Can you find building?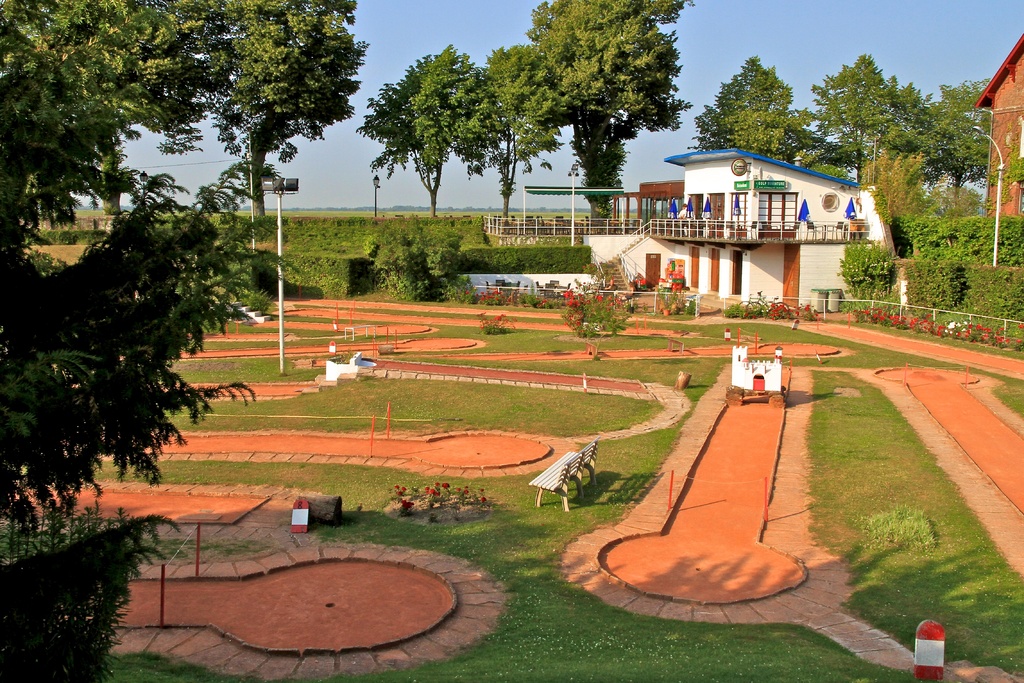
Yes, bounding box: [x1=578, y1=147, x2=886, y2=315].
